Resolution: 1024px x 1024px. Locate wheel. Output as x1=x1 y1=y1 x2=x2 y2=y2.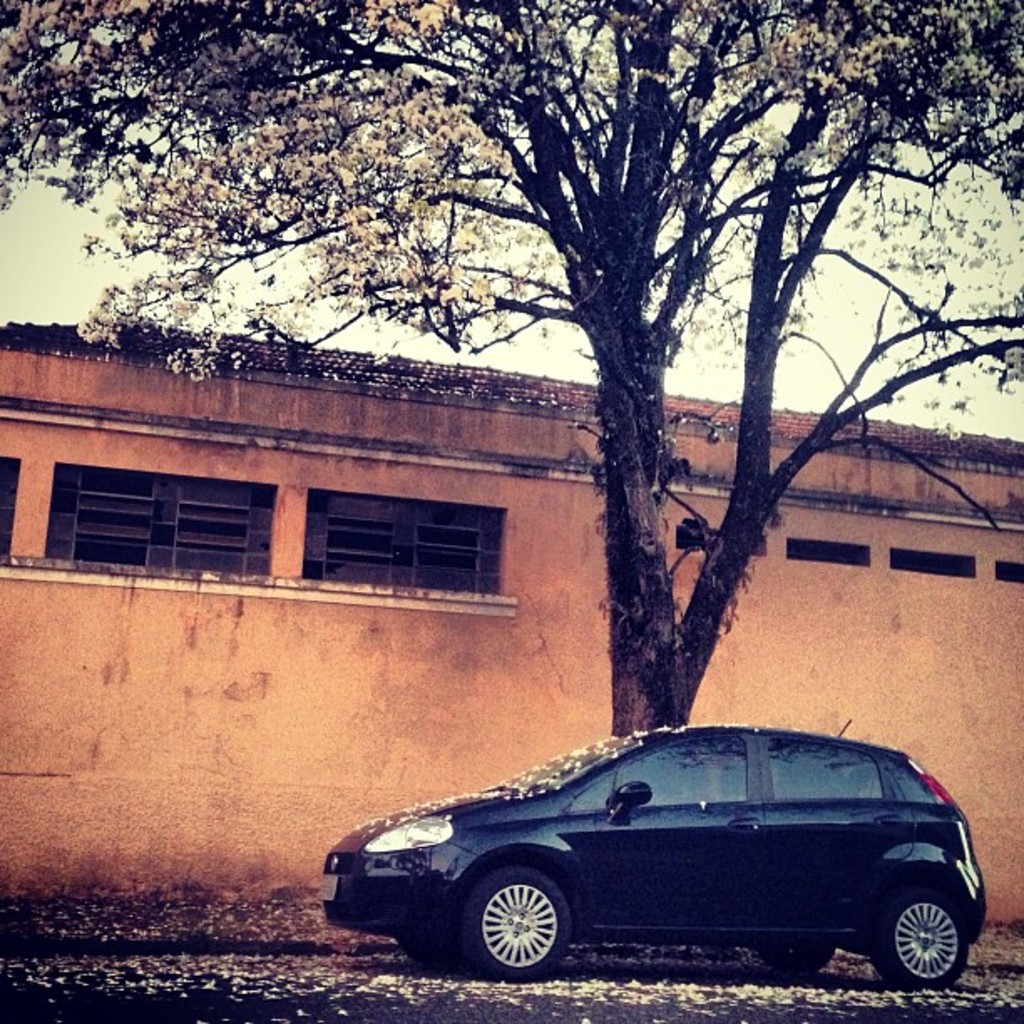
x1=743 y1=944 x2=838 y2=970.
